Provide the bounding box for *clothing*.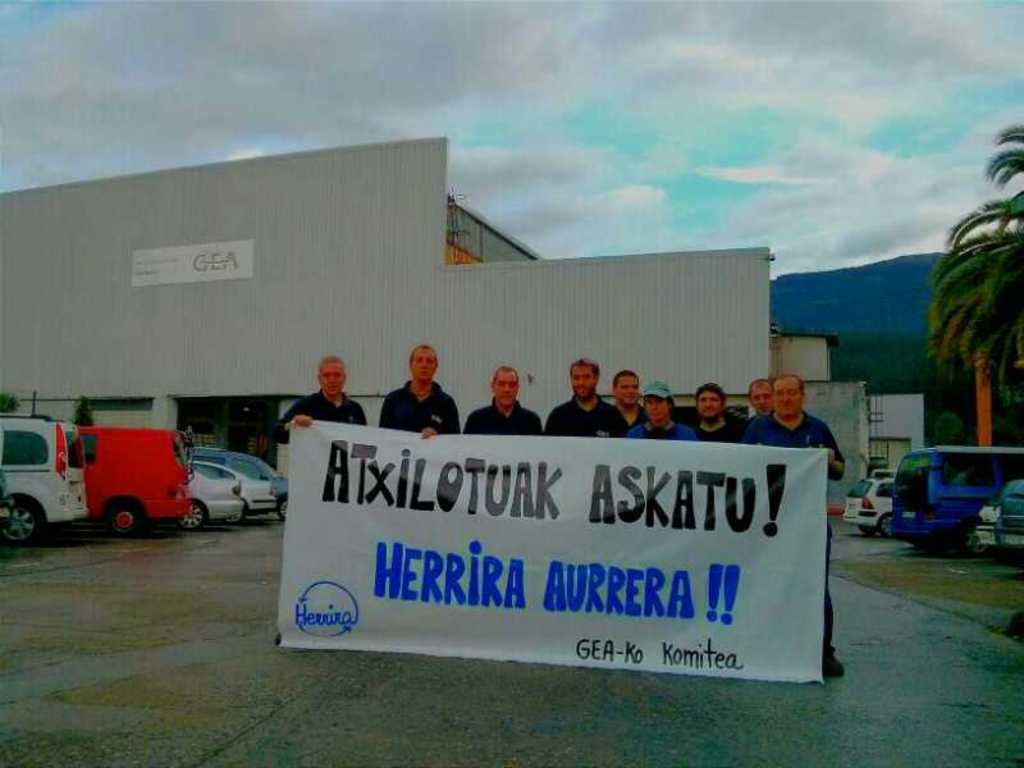
locate(742, 408, 845, 637).
